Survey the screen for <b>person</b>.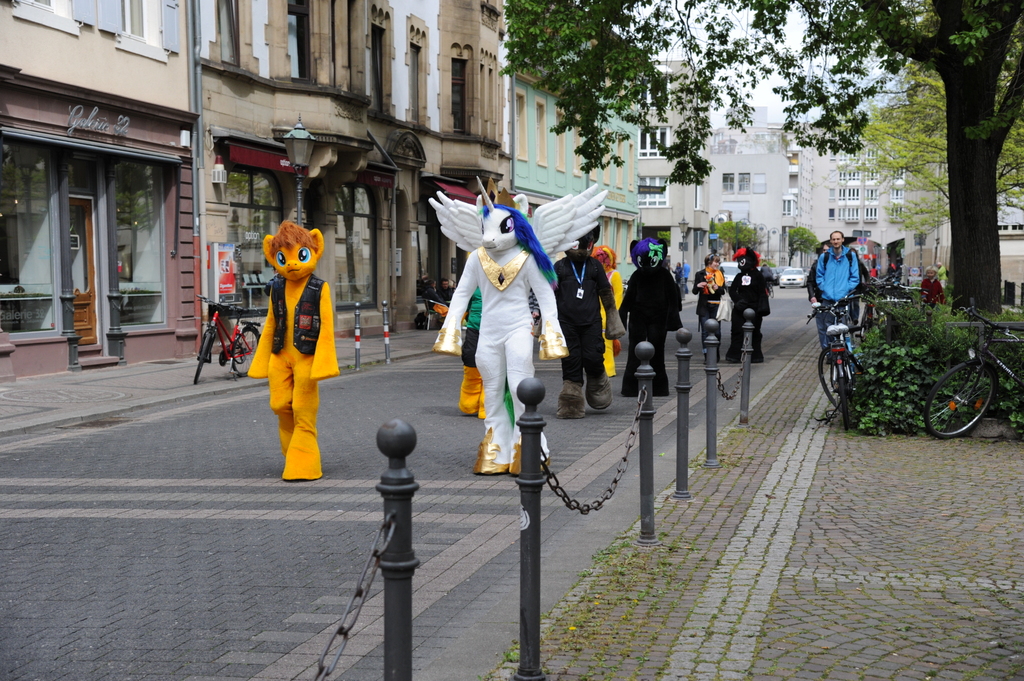
Survey found: (left=250, top=175, right=337, bottom=483).
